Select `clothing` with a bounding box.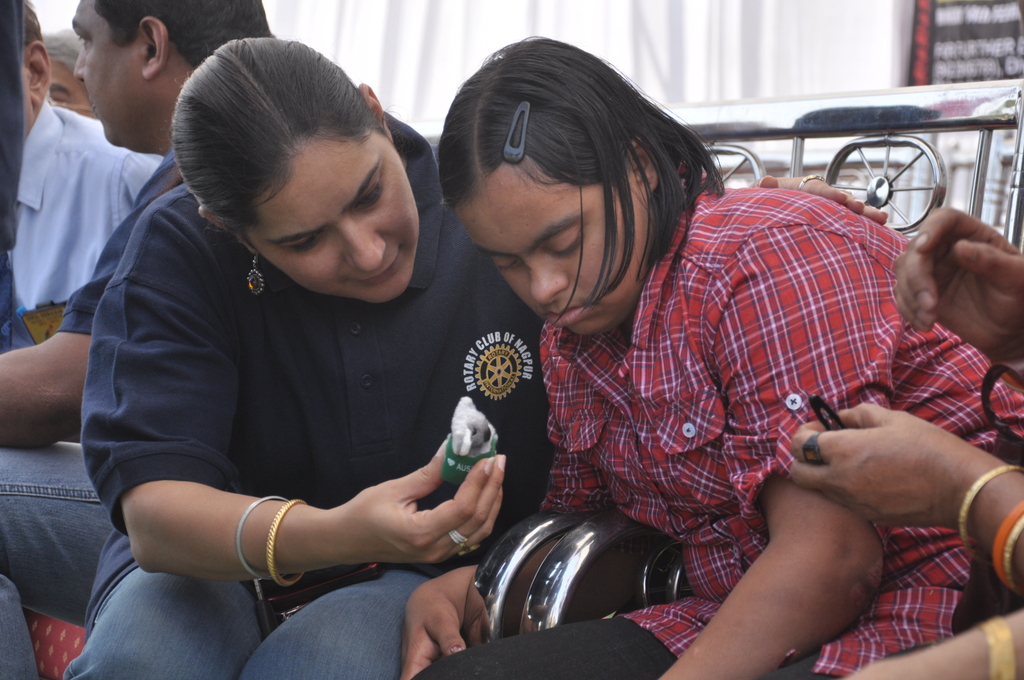
(15,92,166,315).
